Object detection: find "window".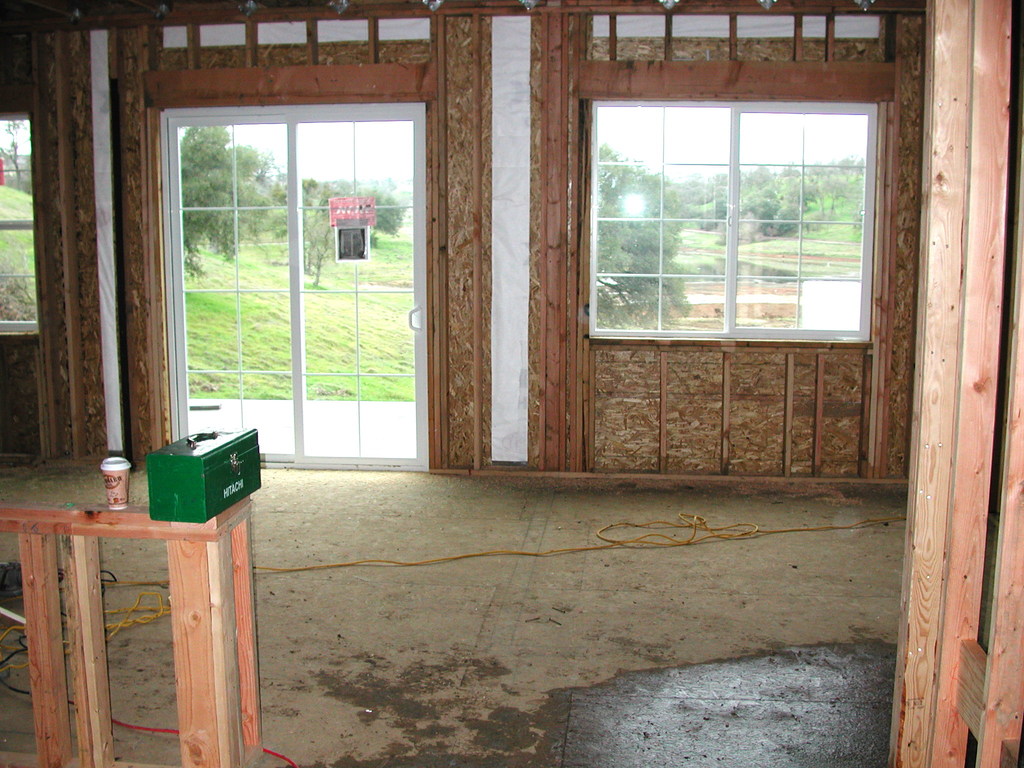
(x1=0, y1=110, x2=36, y2=333).
